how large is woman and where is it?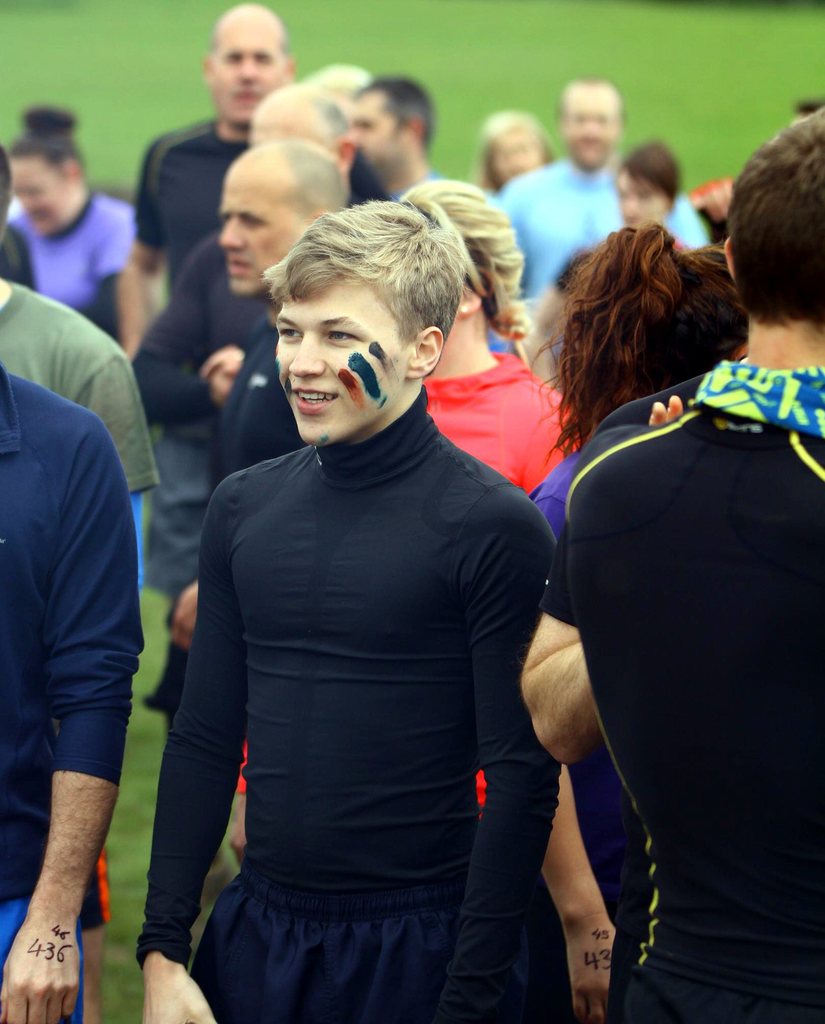
Bounding box: [left=228, top=180, right=576, bottom=870].
